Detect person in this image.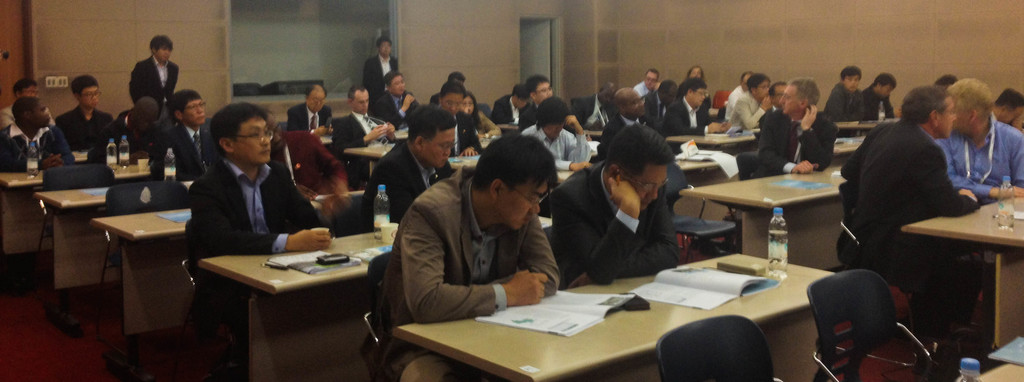
Detection: (349, 104, 464, 233).
